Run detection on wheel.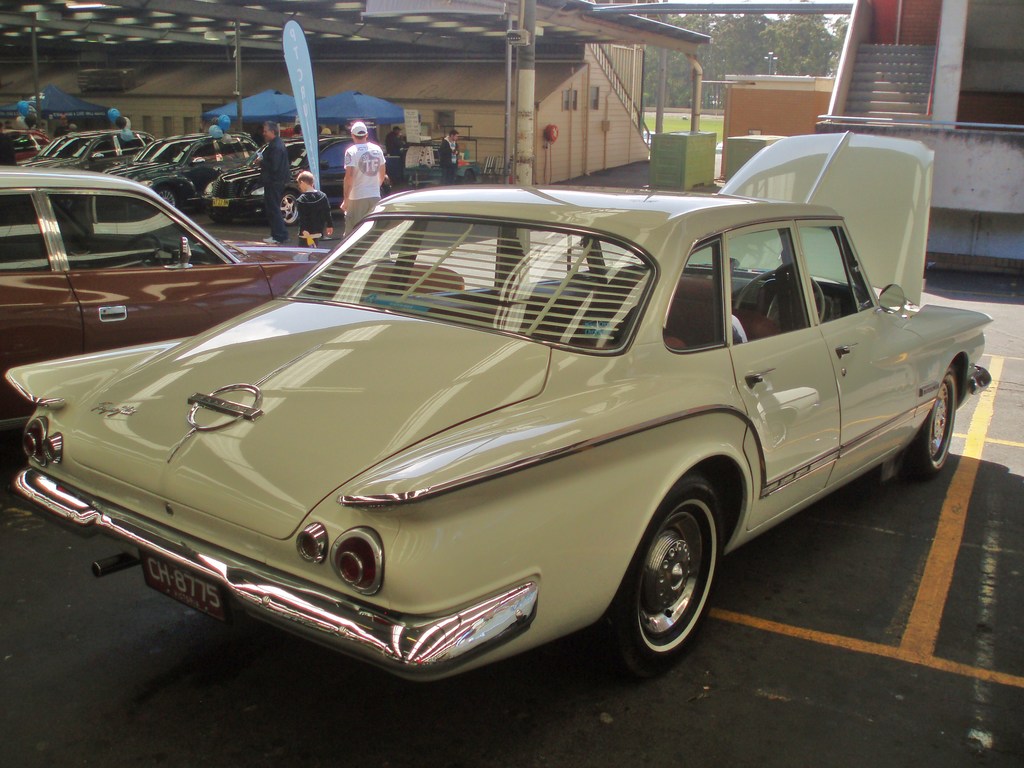
Result: l=733, t=265, r=826, b=328.
